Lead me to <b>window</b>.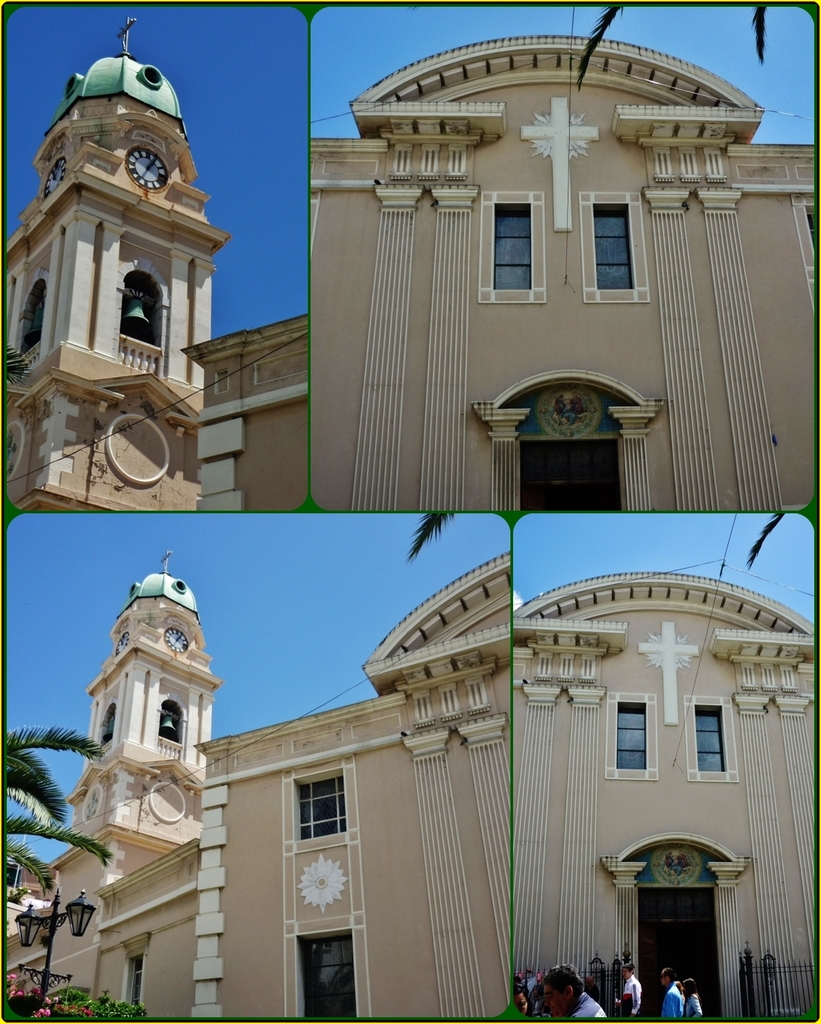
Lead to BBox(155, 701, 192, 742).
